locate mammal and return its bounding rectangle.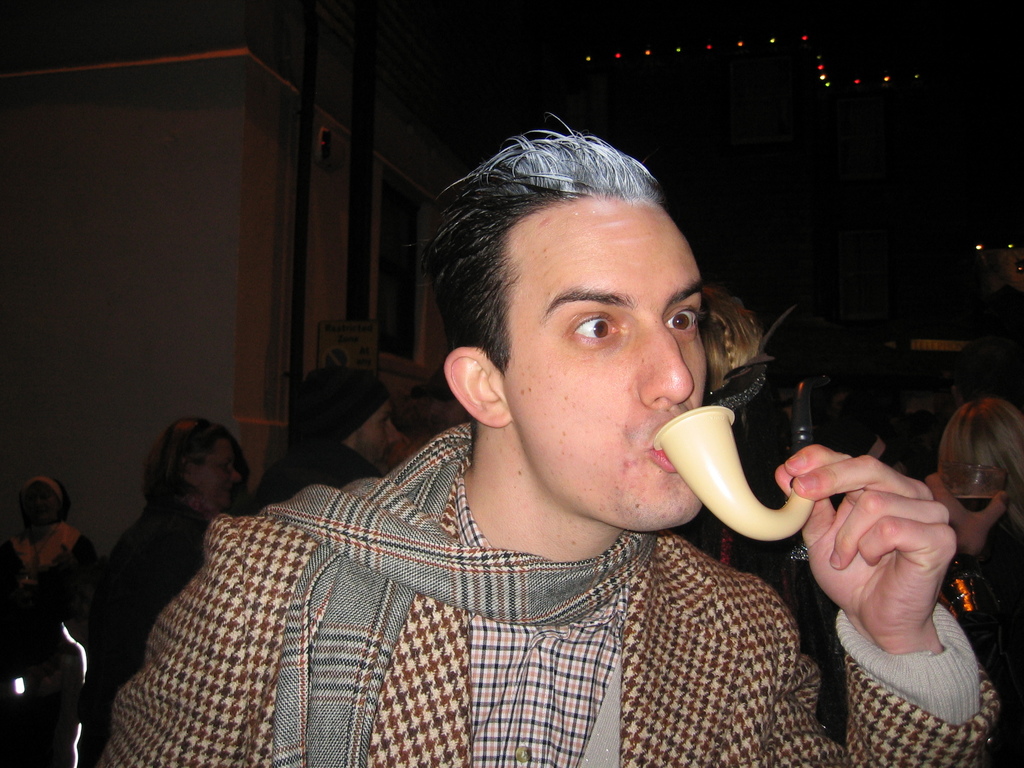
<box>0,541,95,767</box>.
